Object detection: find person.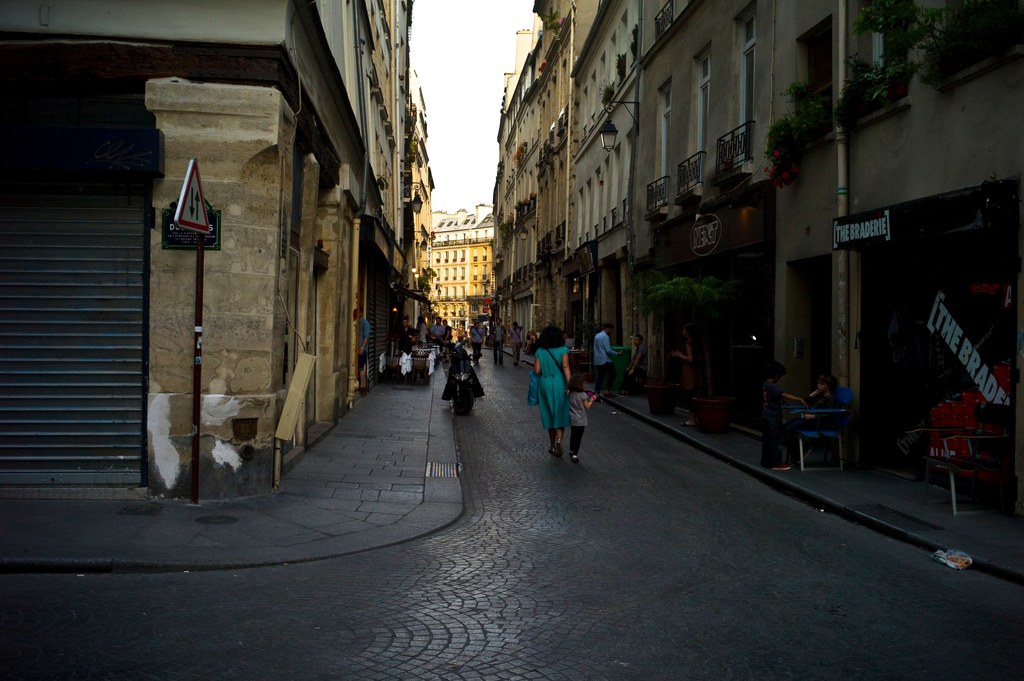
bbox=[468, 317, 490, 363].
